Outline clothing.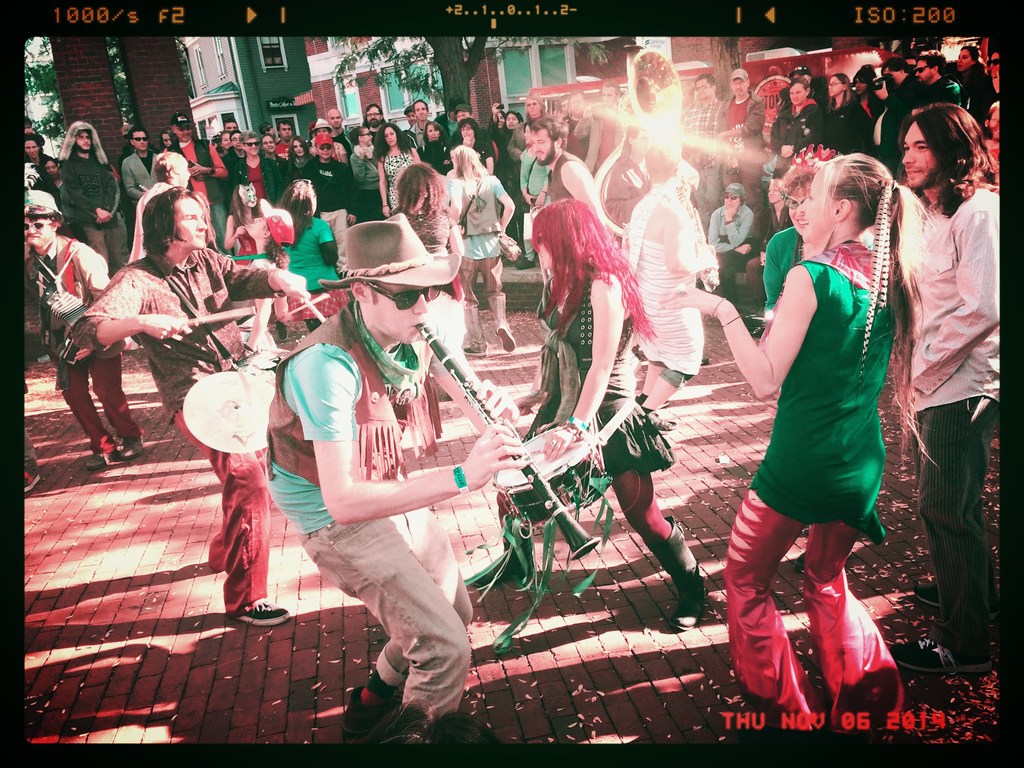
Outline: {"left": 742, "top": 250, "right": 890, "bottom": 547}.
